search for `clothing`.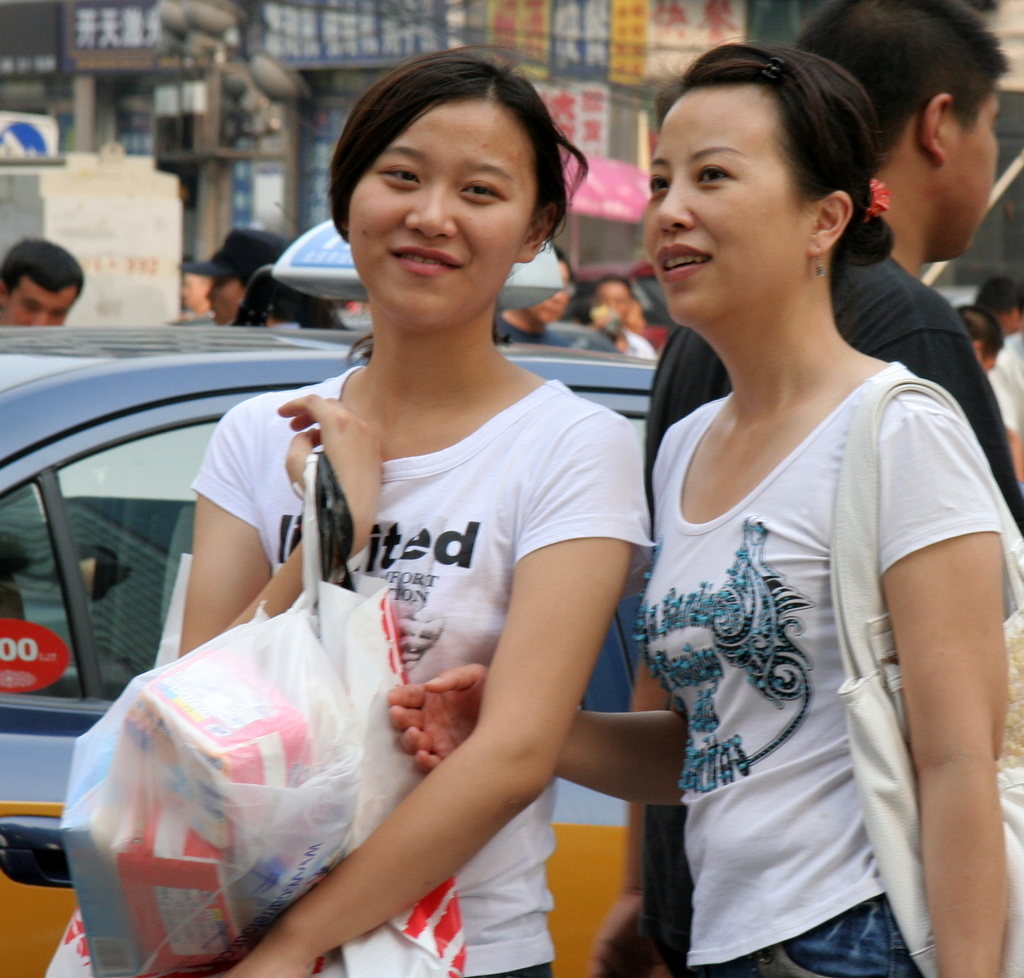
Found at [left=618, top=286, right=966, bottom=937].
